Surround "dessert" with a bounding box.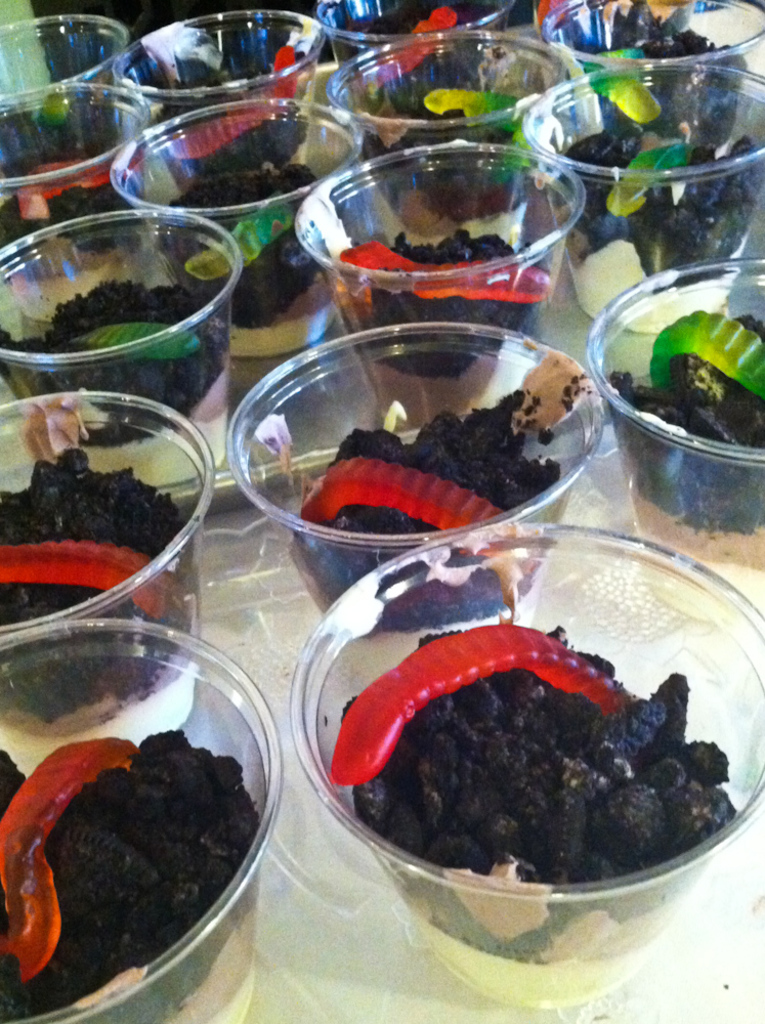
crop(604, 306, 764, 529).
